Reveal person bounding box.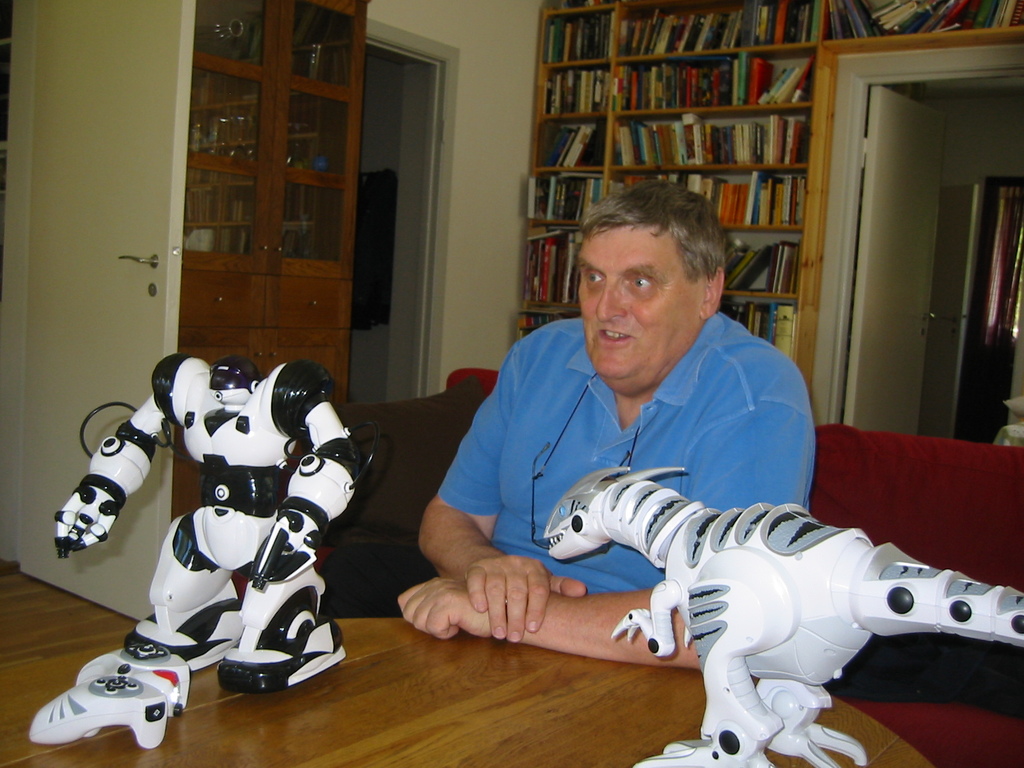
Revealed: 444,230,874,667.
